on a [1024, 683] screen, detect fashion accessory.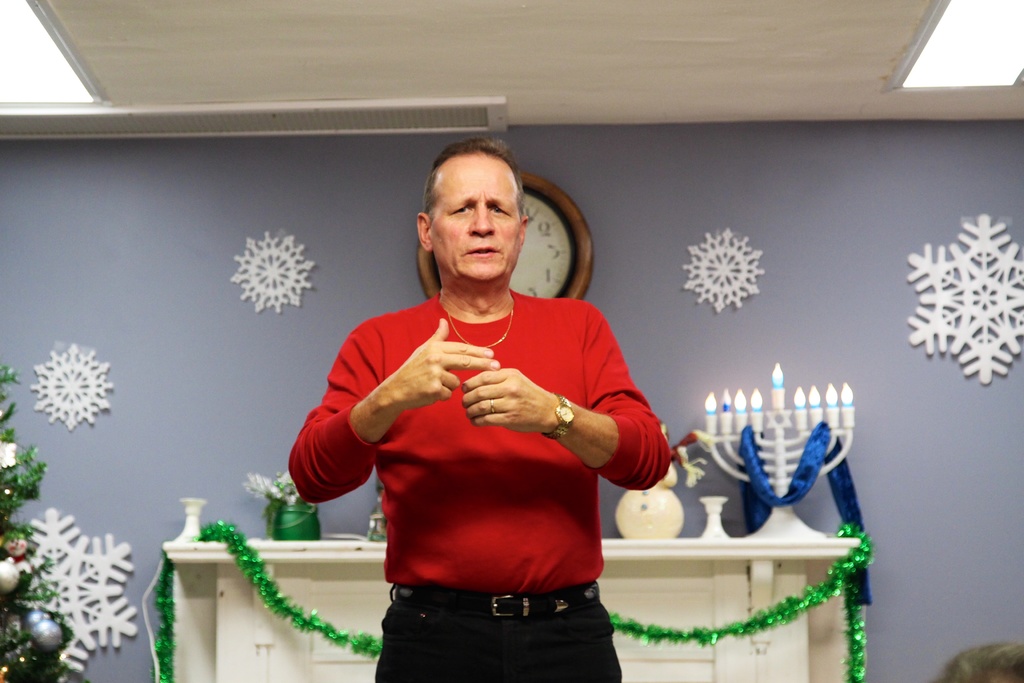
select_region(488, 398, 497, 414).
